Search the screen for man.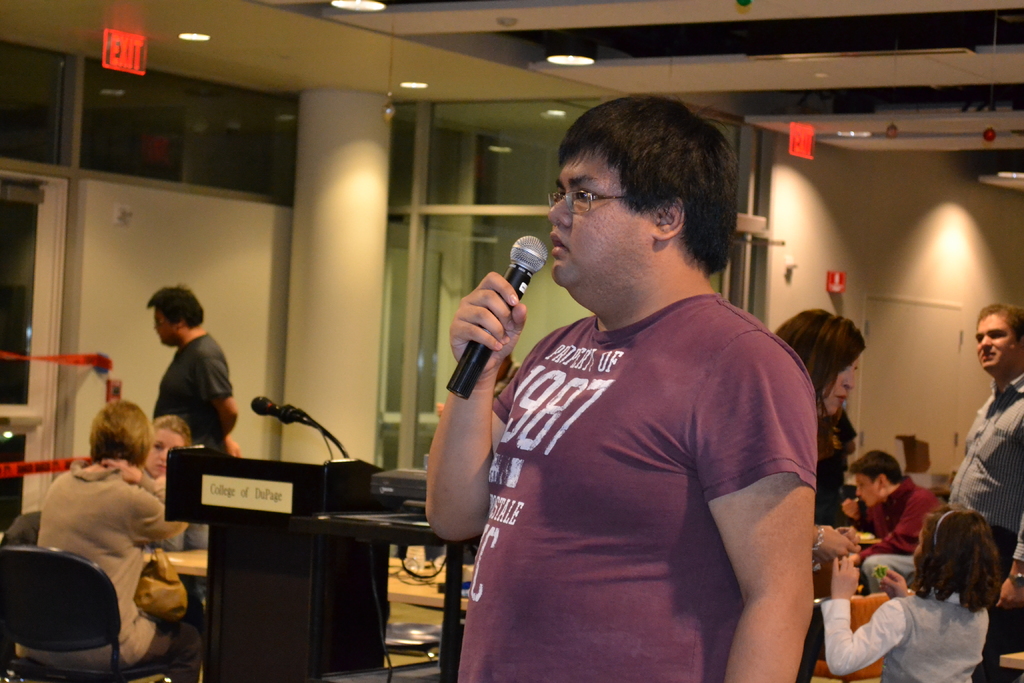
Found at <region>143, 285, 248, 457</region>.
